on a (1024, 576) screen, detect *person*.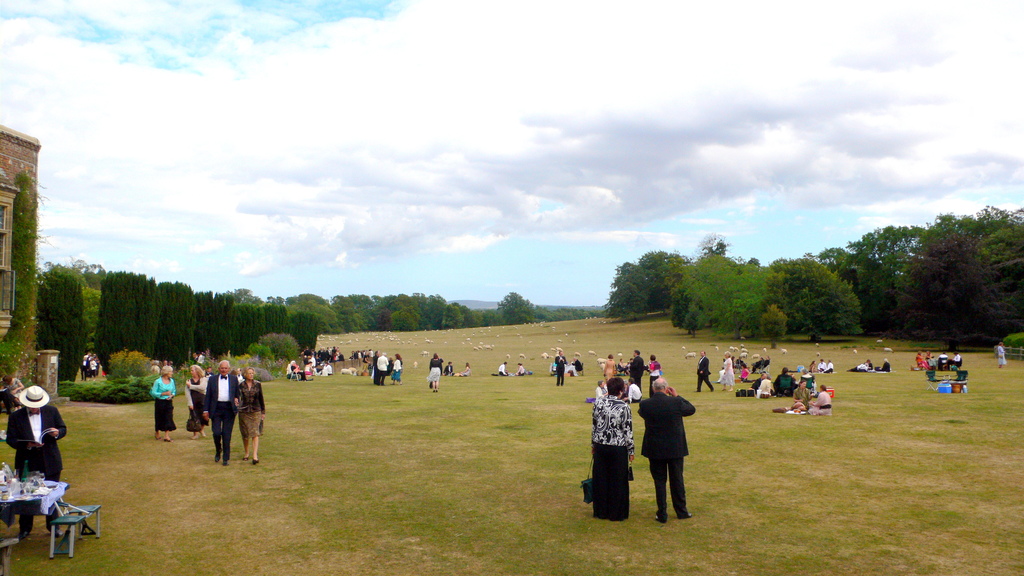
x1=496, y1=359, x2=511, y2=374.
